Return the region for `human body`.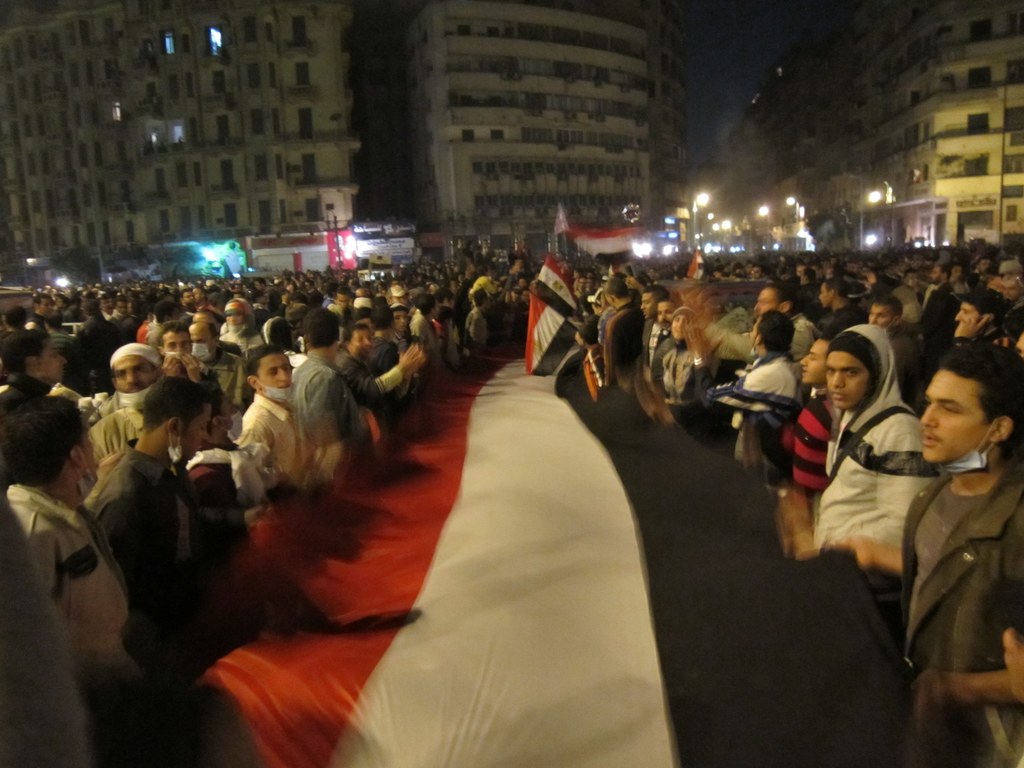
bbox=[649, 308, 706, 385].
